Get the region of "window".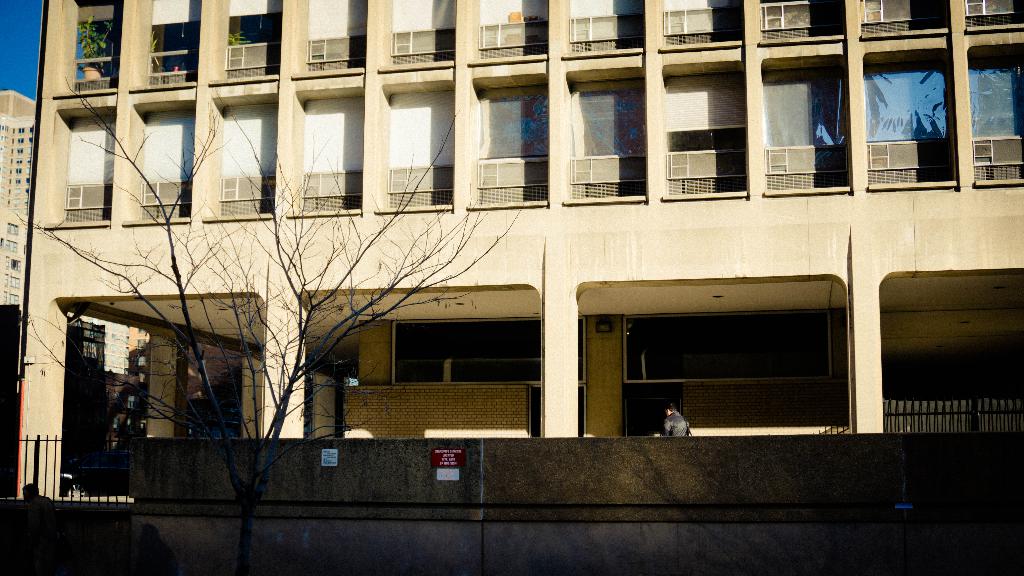
<bbox>141, 109, 193, 218</bbox>.
